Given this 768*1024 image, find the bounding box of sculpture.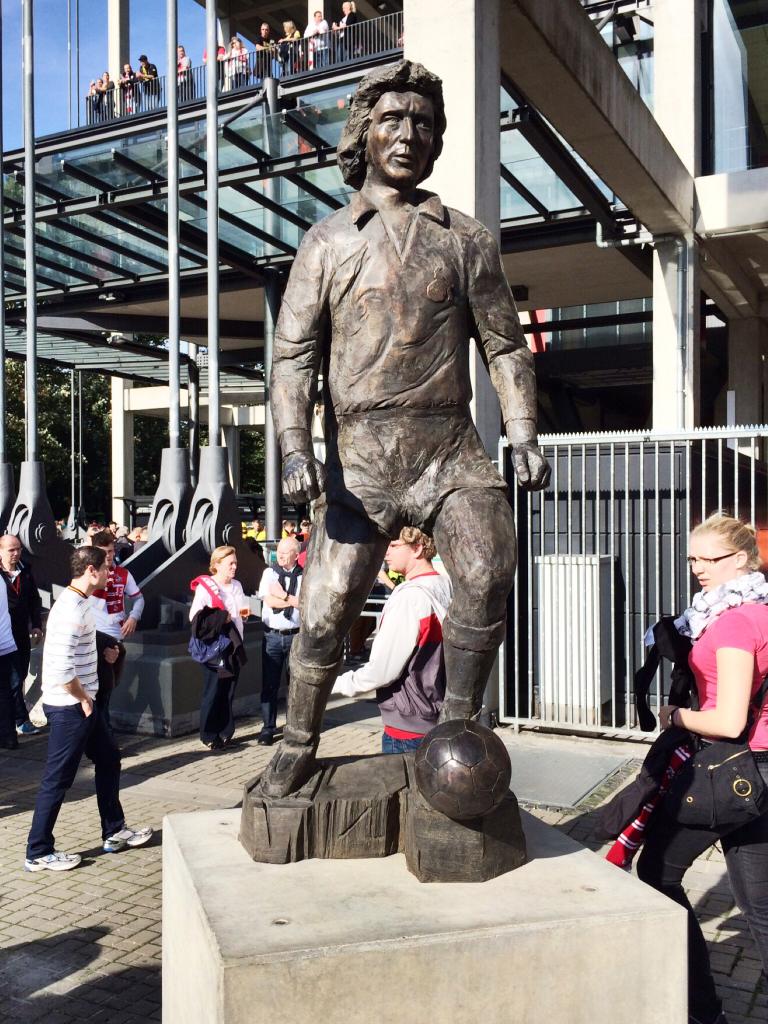
271/28/573/864.
